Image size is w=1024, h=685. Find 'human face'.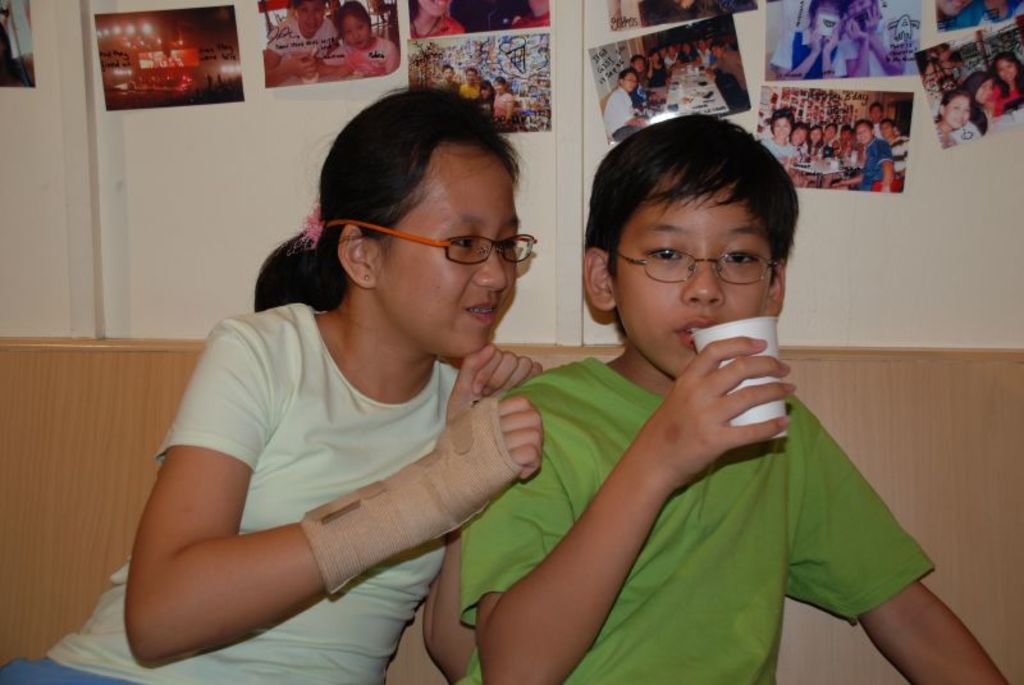
bbox(772, 119, 791, 136).
